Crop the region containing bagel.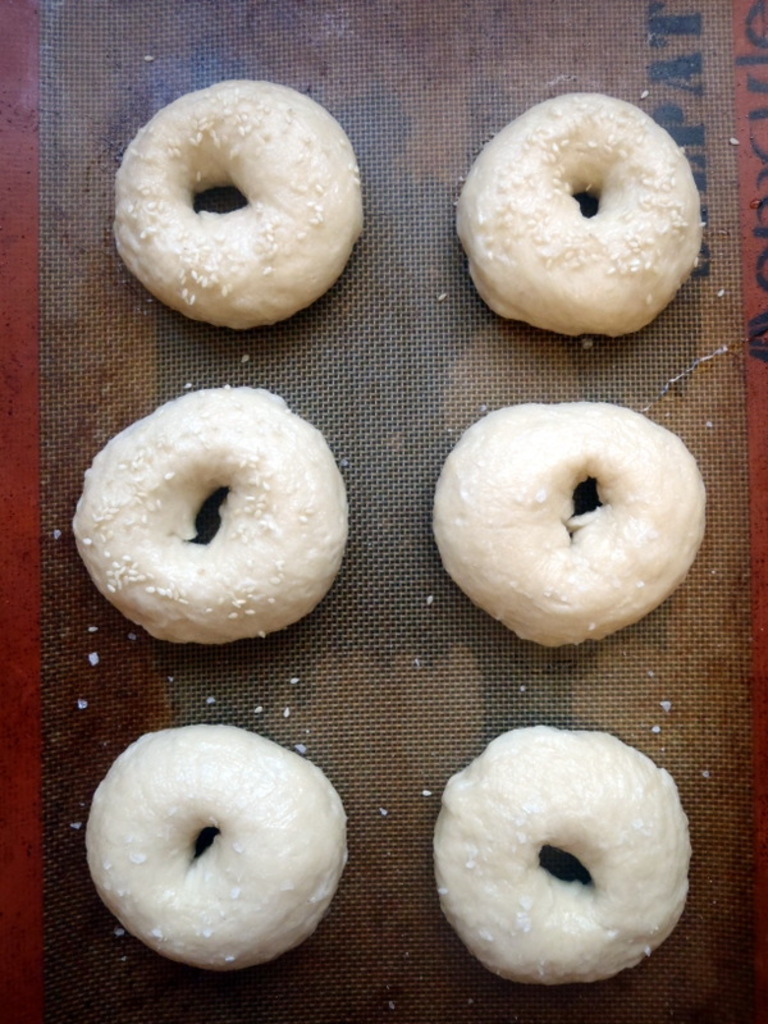
Crop region: 438:396:708:648.
